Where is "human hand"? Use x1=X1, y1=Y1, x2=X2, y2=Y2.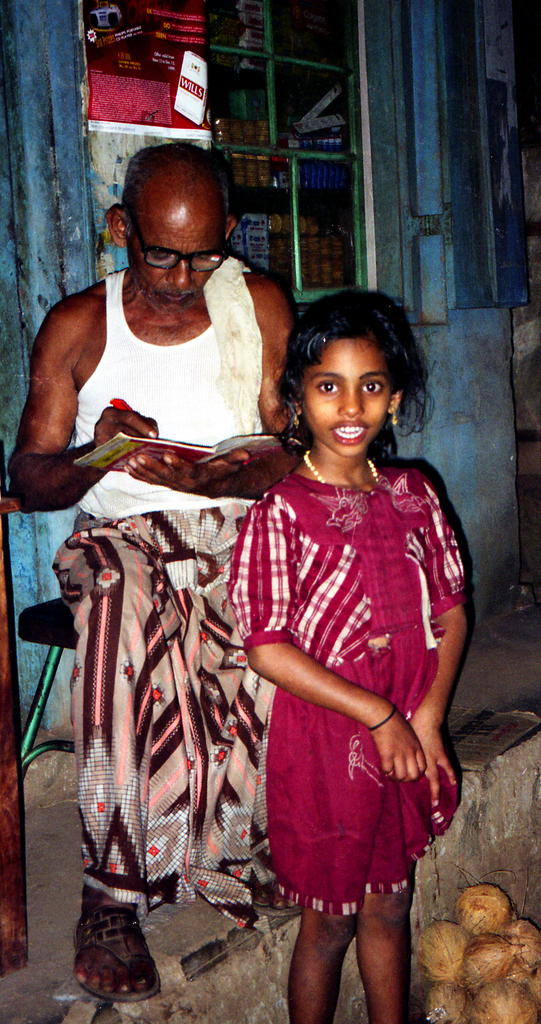
x1=410, y1=710, x2=460, y2=797.
